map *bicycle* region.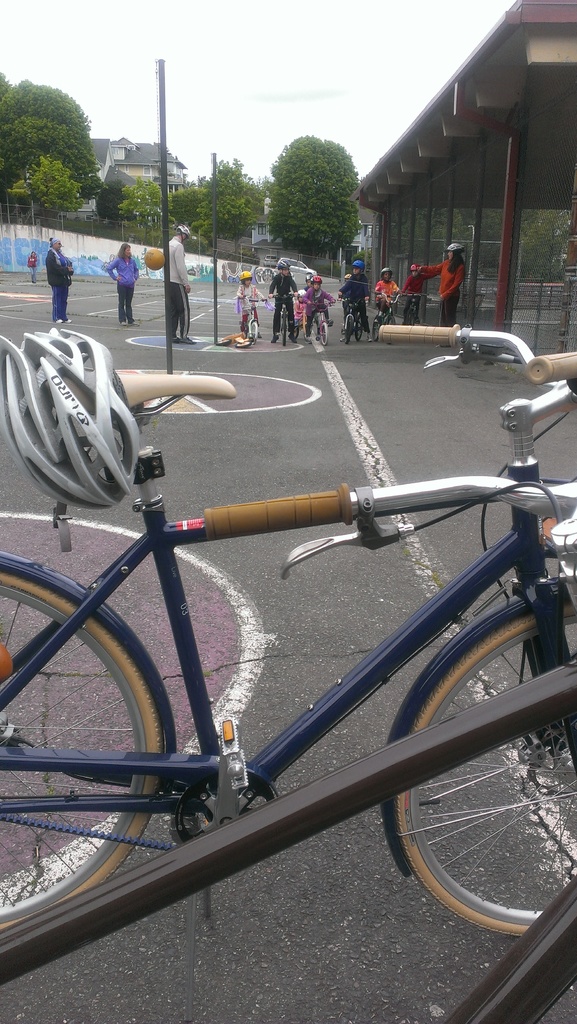
Mapped to <region>376, 293, 402, 347</region>.
